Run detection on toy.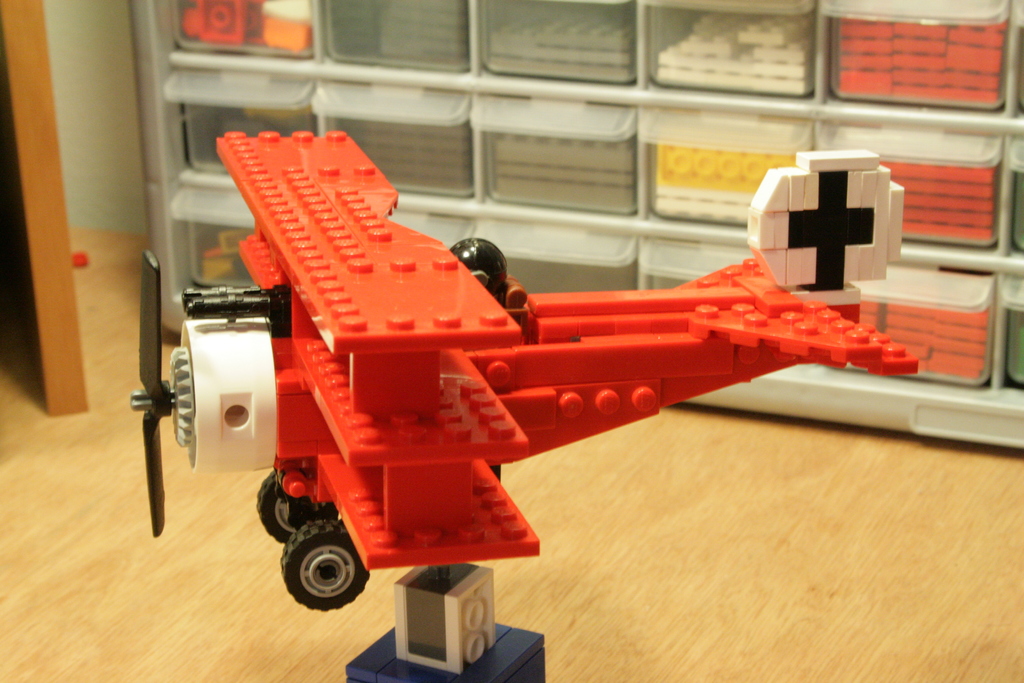
Result: crop(876, 158, 996, 240).
